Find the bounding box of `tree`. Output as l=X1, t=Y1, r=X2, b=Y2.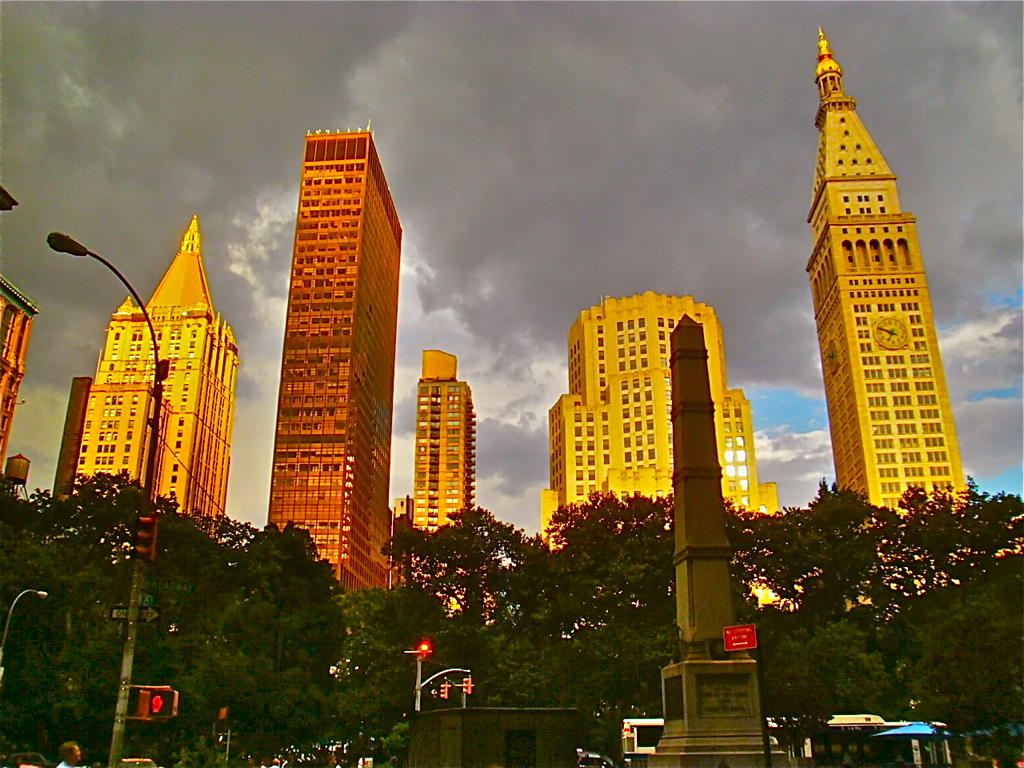
l=732, t=444, r=1002, b=711.
